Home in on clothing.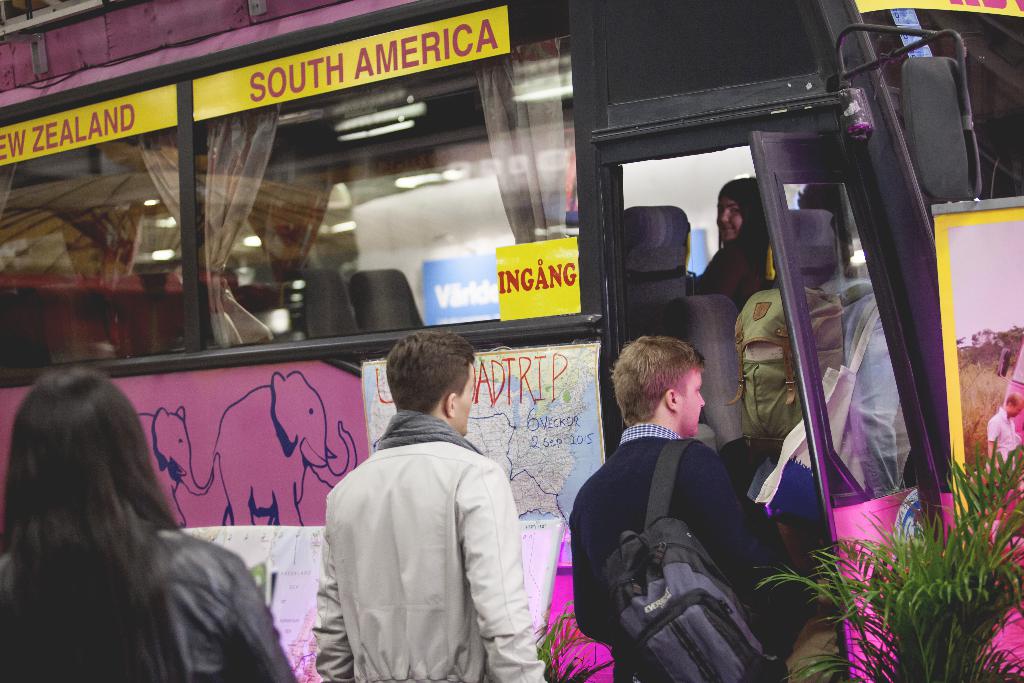
Homed in at bbox=[319, 408, 548, 682].
